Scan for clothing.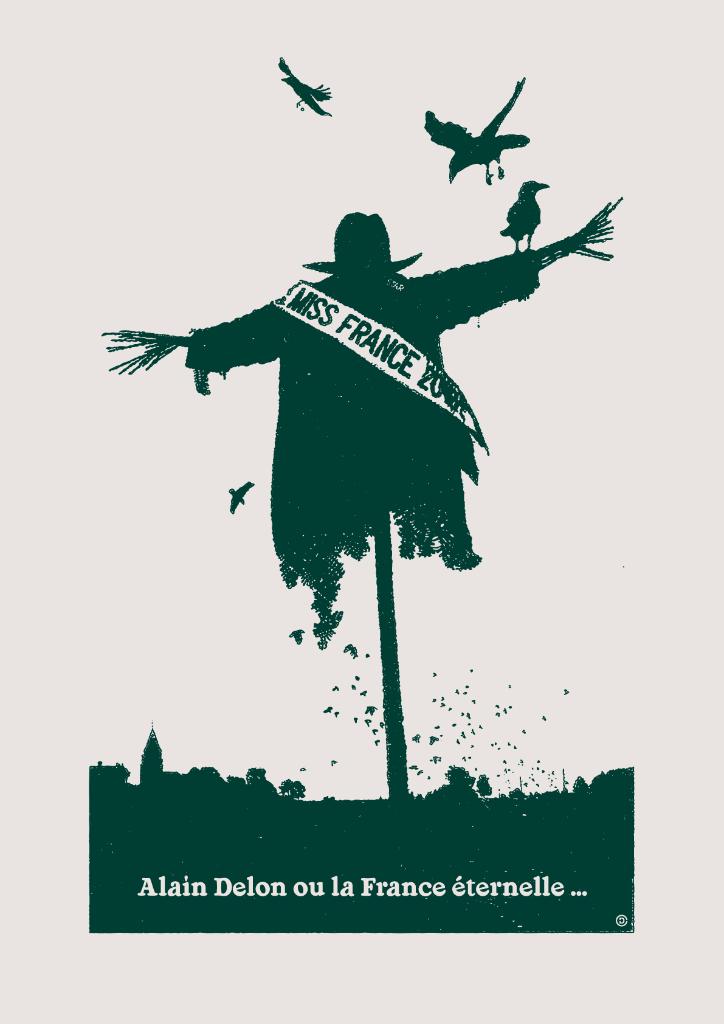
Scan result: (left=184, top=268, right=541, bottom=580).
